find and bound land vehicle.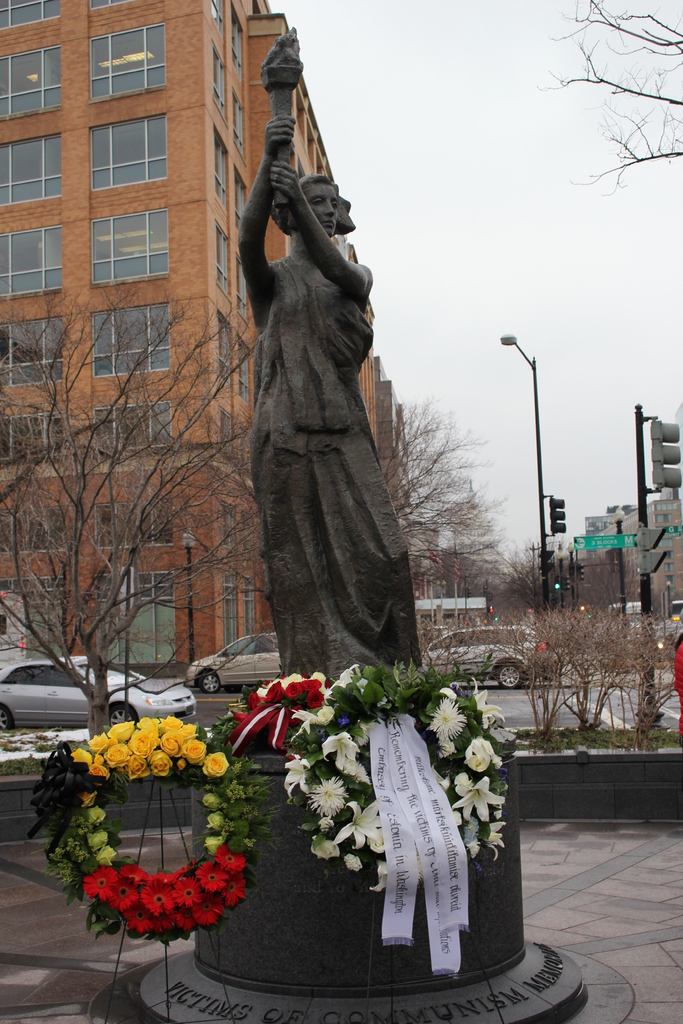
Bound: detection(600, 604, 646, 637).
